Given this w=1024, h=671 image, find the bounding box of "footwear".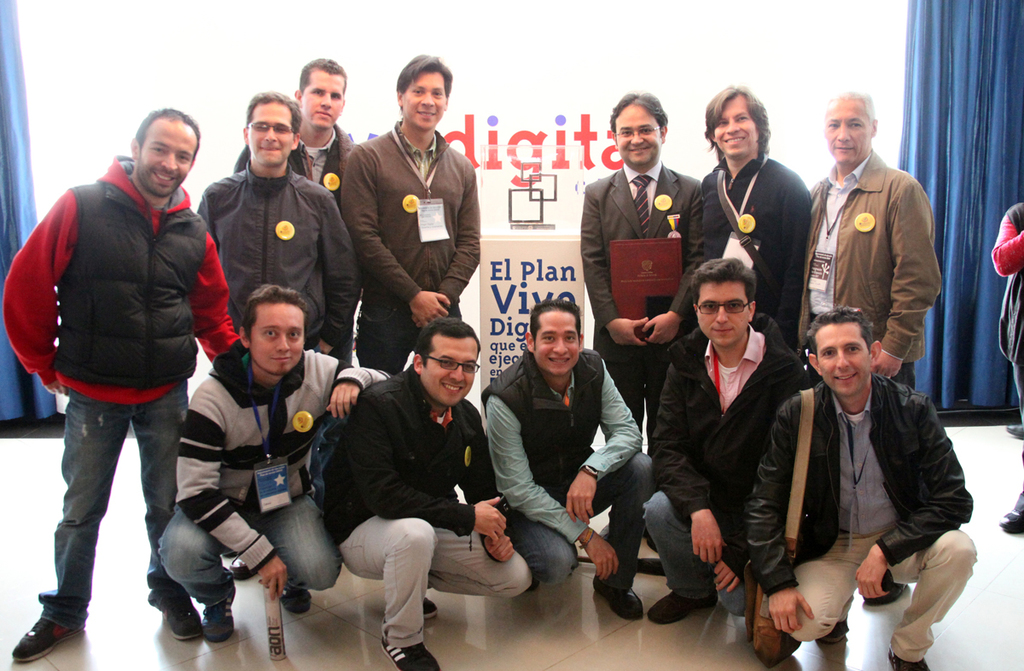
bbox=[154, 586, 207, 642].
